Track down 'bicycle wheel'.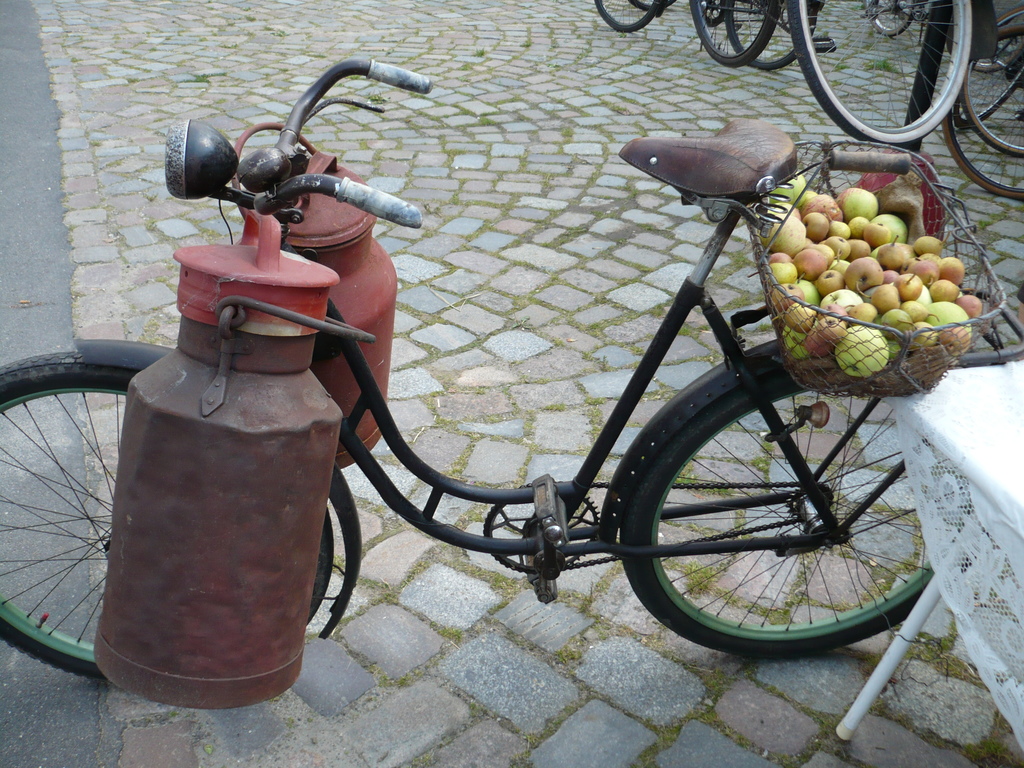
Tracked to left=952, top=12, right=1021, bottom=129.
